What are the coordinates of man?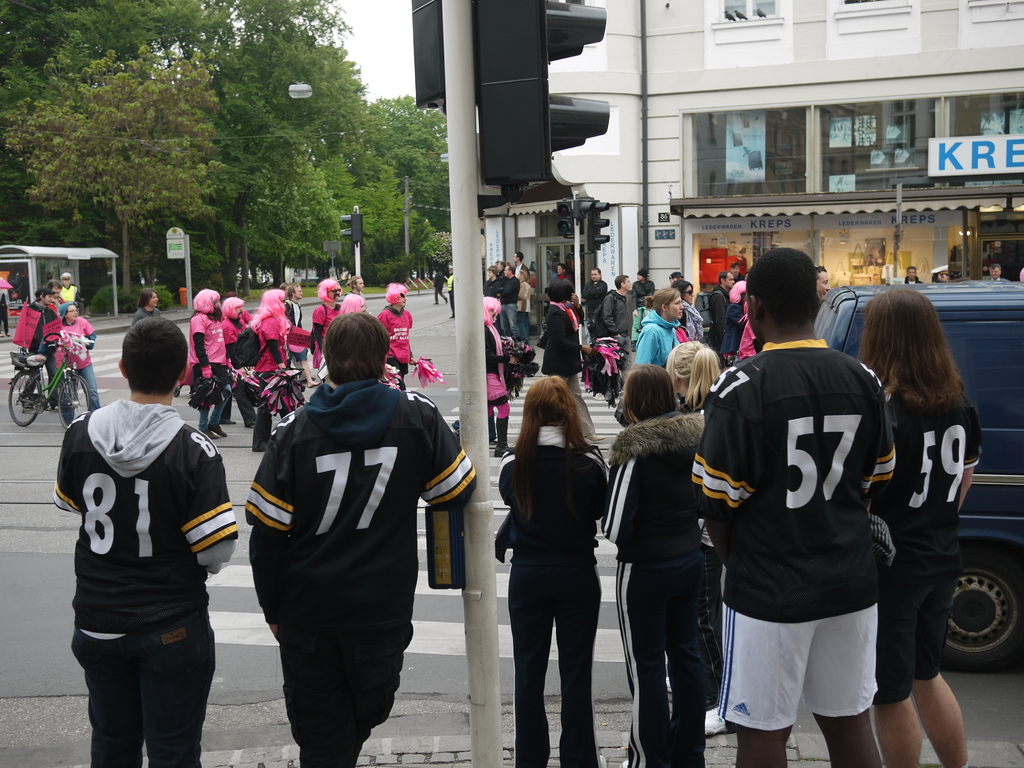
24 289 57 383.
